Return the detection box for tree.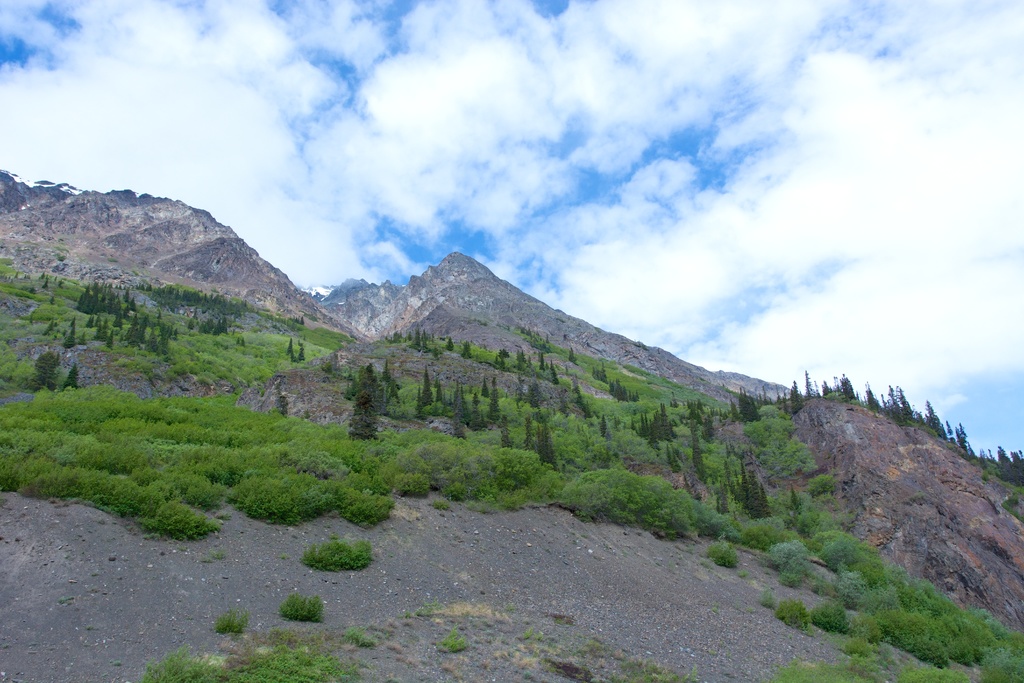
left=726, top=463, right=733, bottom=491.
